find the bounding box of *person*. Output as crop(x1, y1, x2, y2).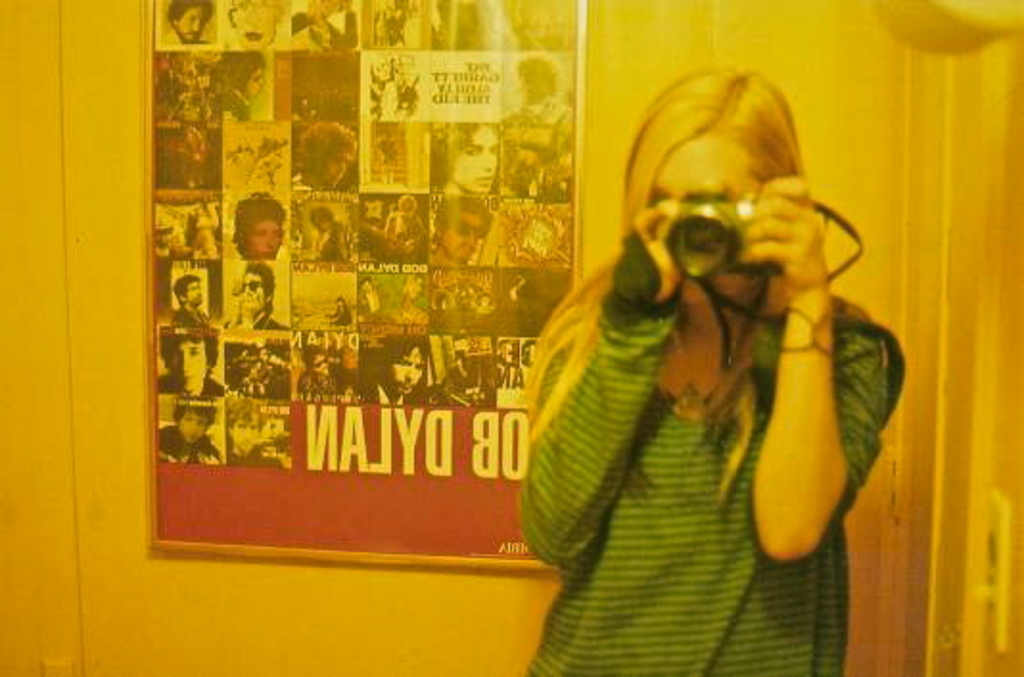
crop(173, 278, 211, 326).
